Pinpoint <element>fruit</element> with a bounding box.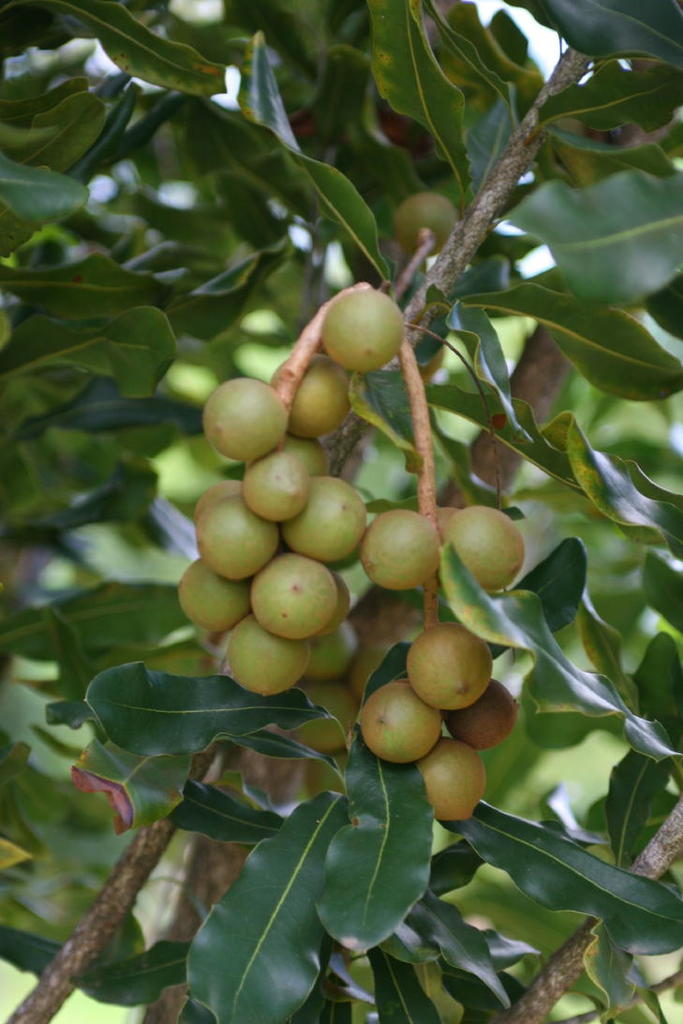
(left=324, top=286, right=408, bottom=374).
